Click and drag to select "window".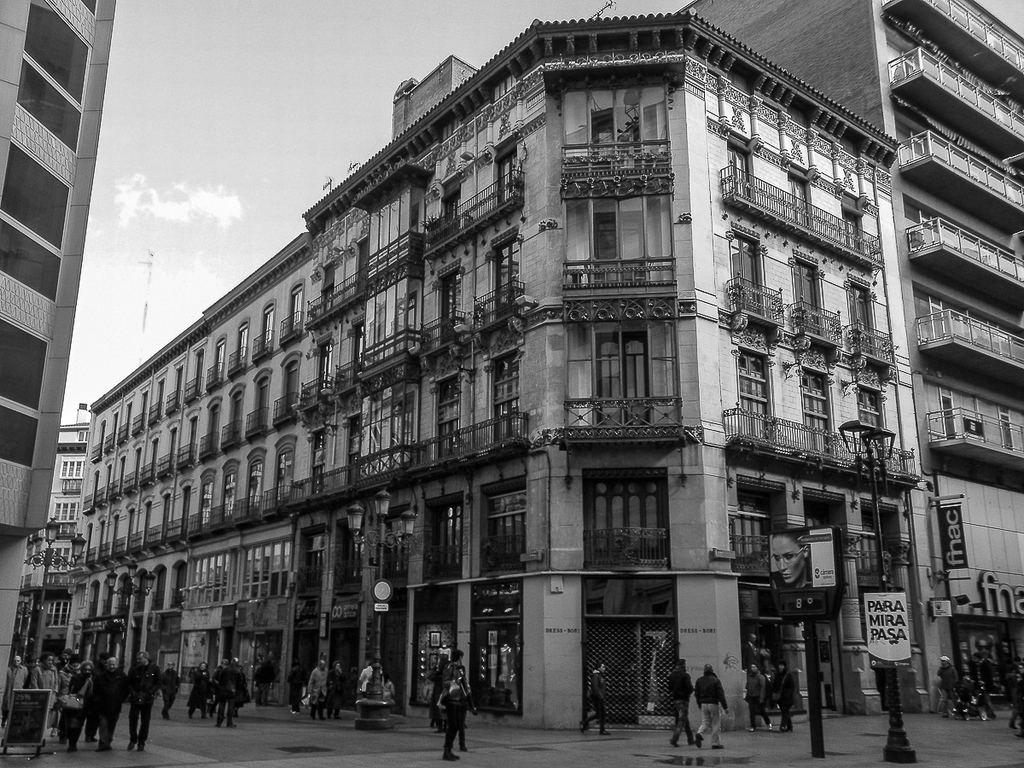
Selection: {"left": 580, "top": 315, "right": 658, "bottom": 420}.
